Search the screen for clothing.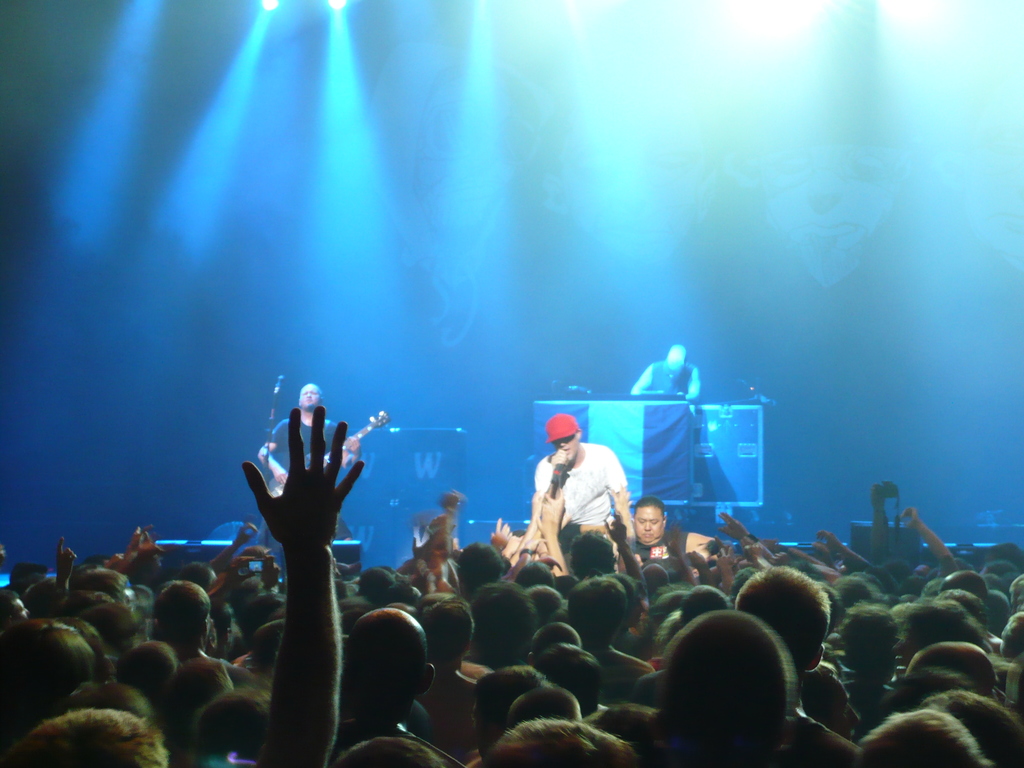
Found at 522, 437, 627, 573.
